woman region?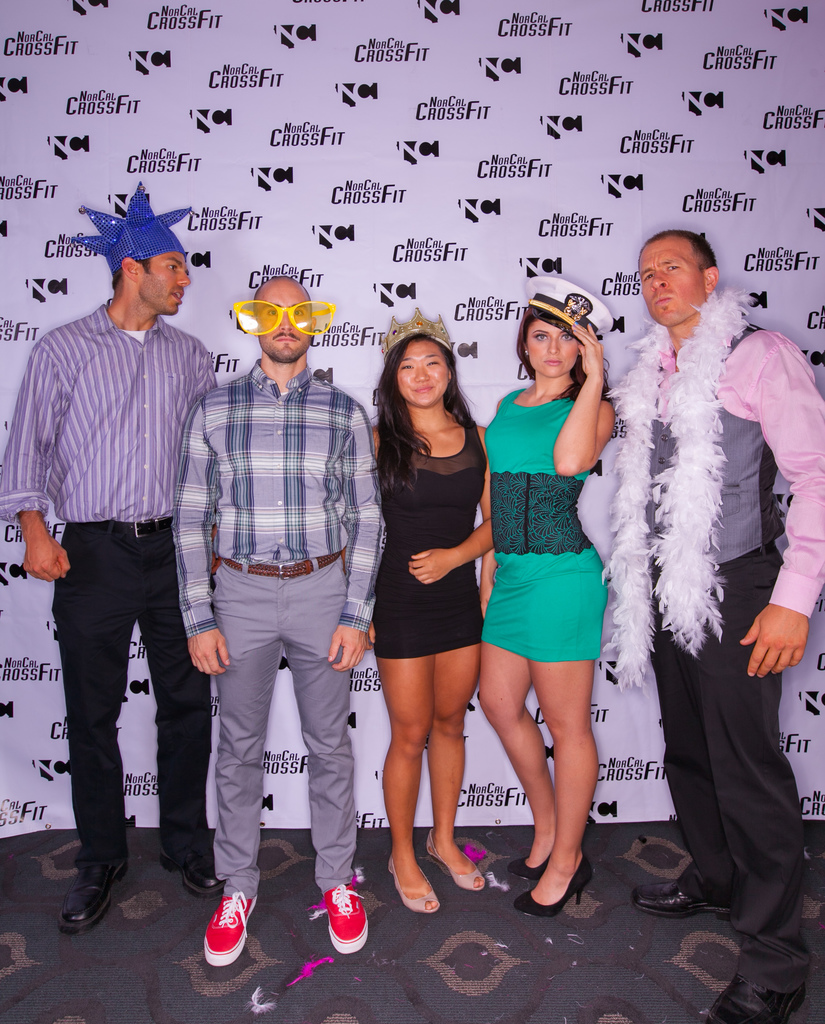
358,325,512,898
